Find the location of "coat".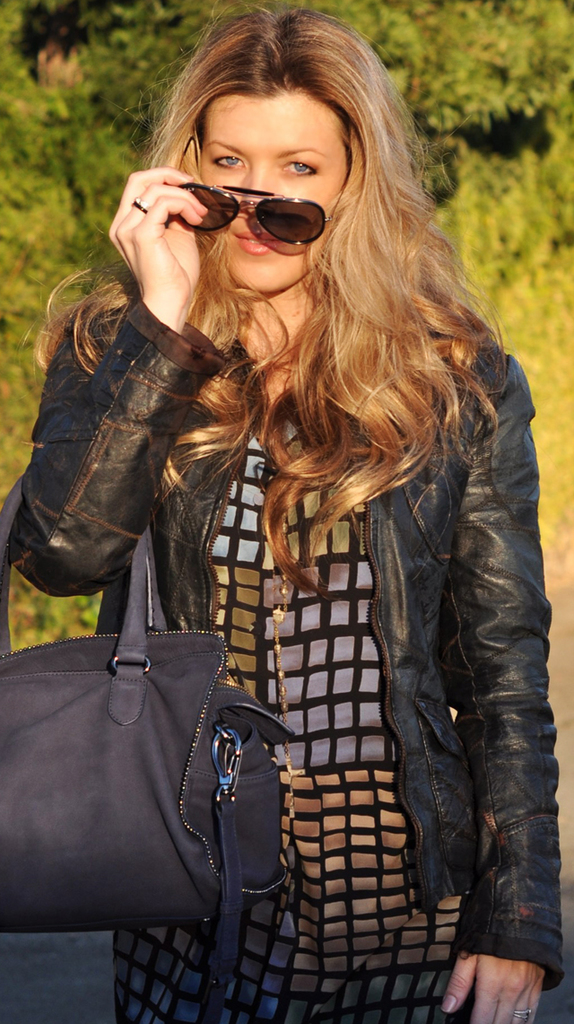
Location: (left=46, top=225, right=407, bottom=988).
